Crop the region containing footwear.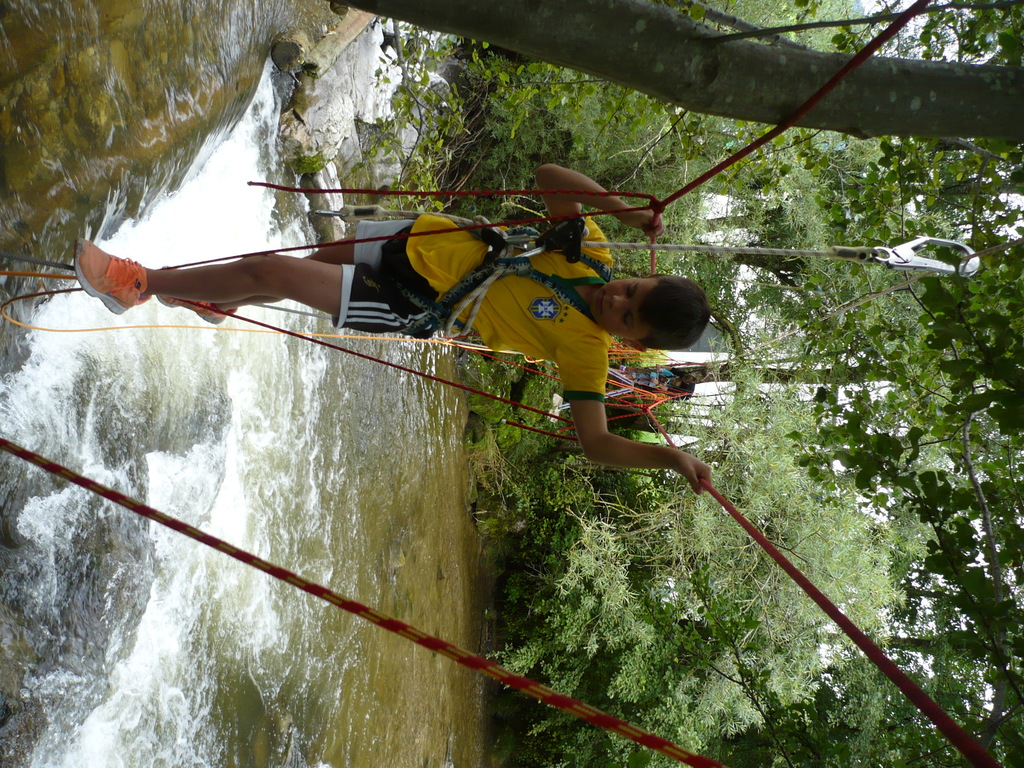
Crop region: (left=156, top=264, right=223, bottom=323).
